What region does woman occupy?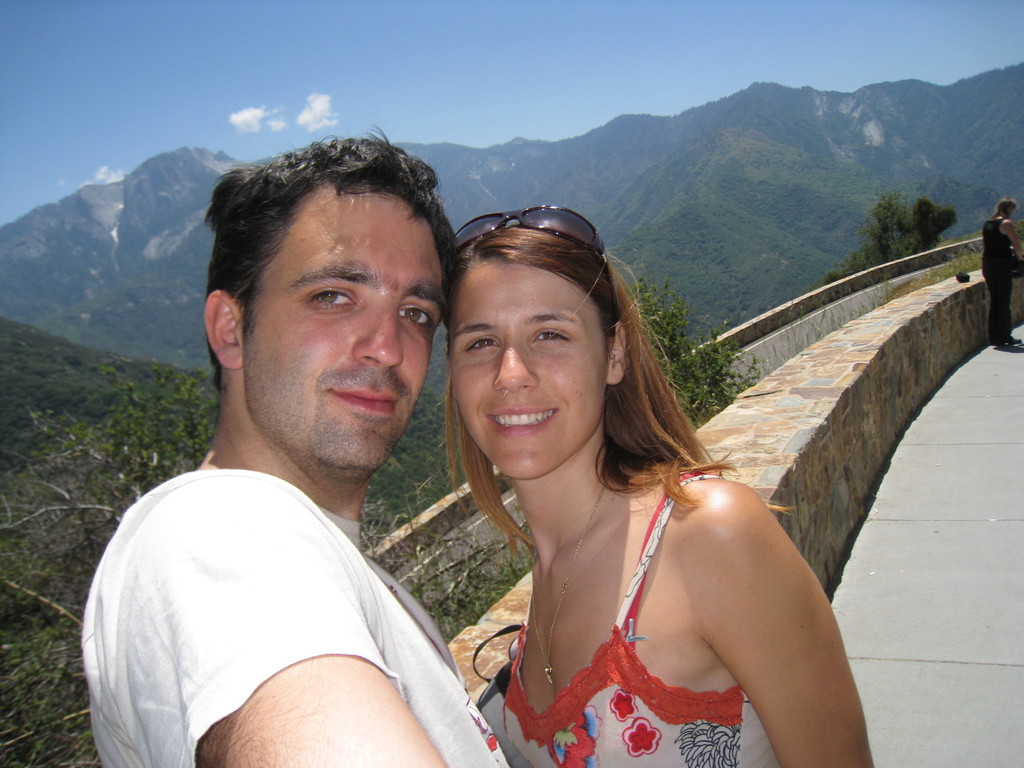
x1=410, y1=193, x2=833, y2=767.
